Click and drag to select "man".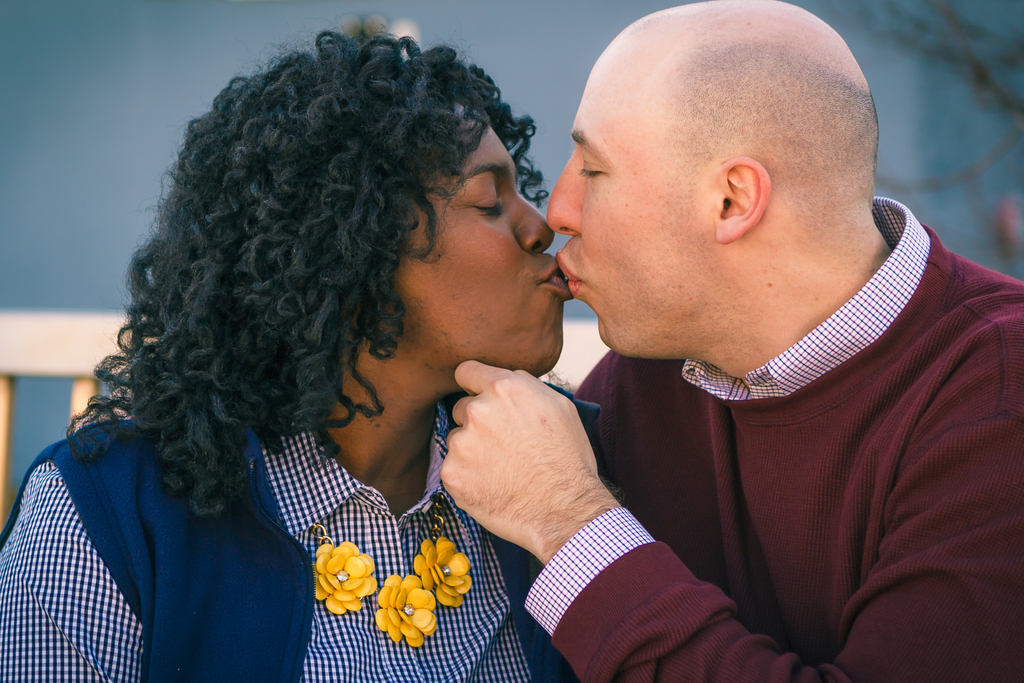
Selection: <region>463, 4, 1023, 679</region>.
